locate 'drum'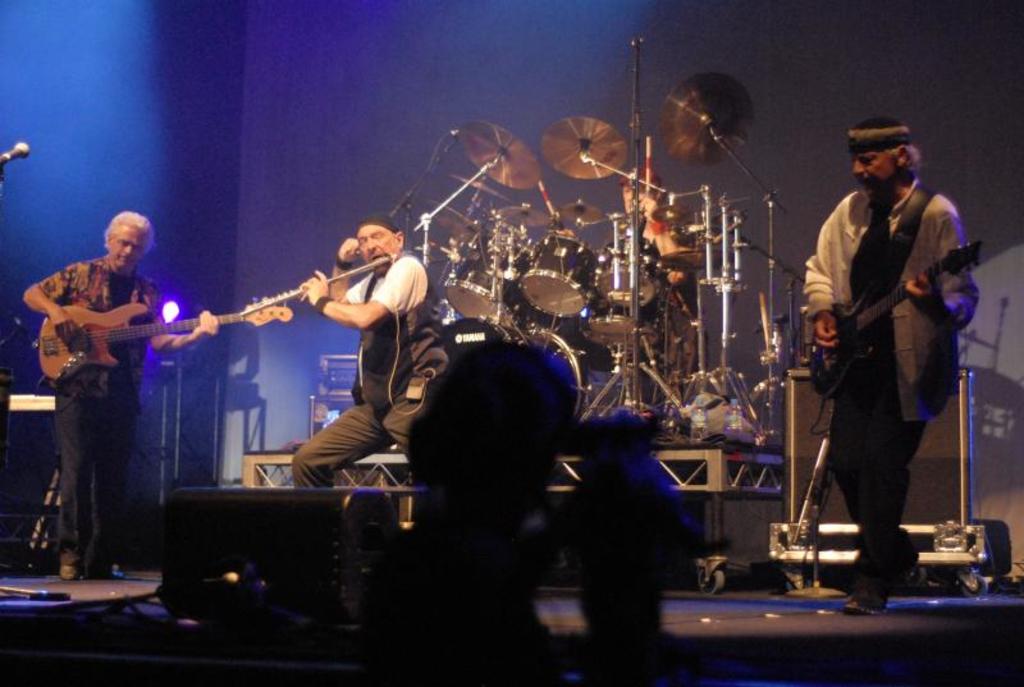
<region>515, 239, 602, 317</region>
